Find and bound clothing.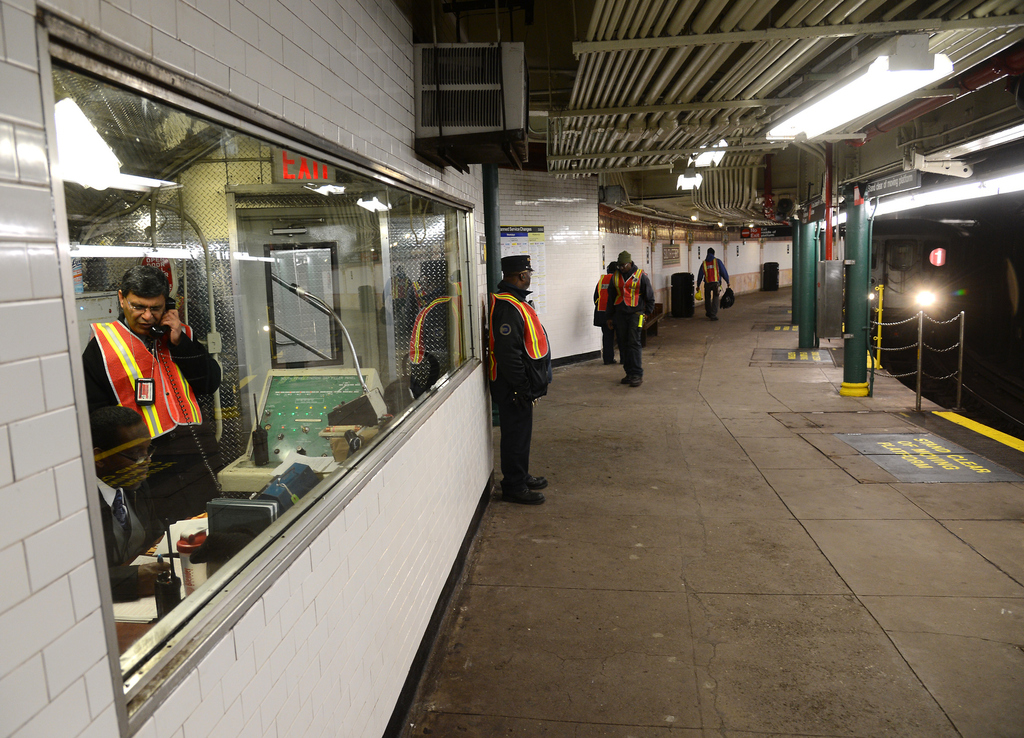
Bound: box=[696, 255, 734, 316].
